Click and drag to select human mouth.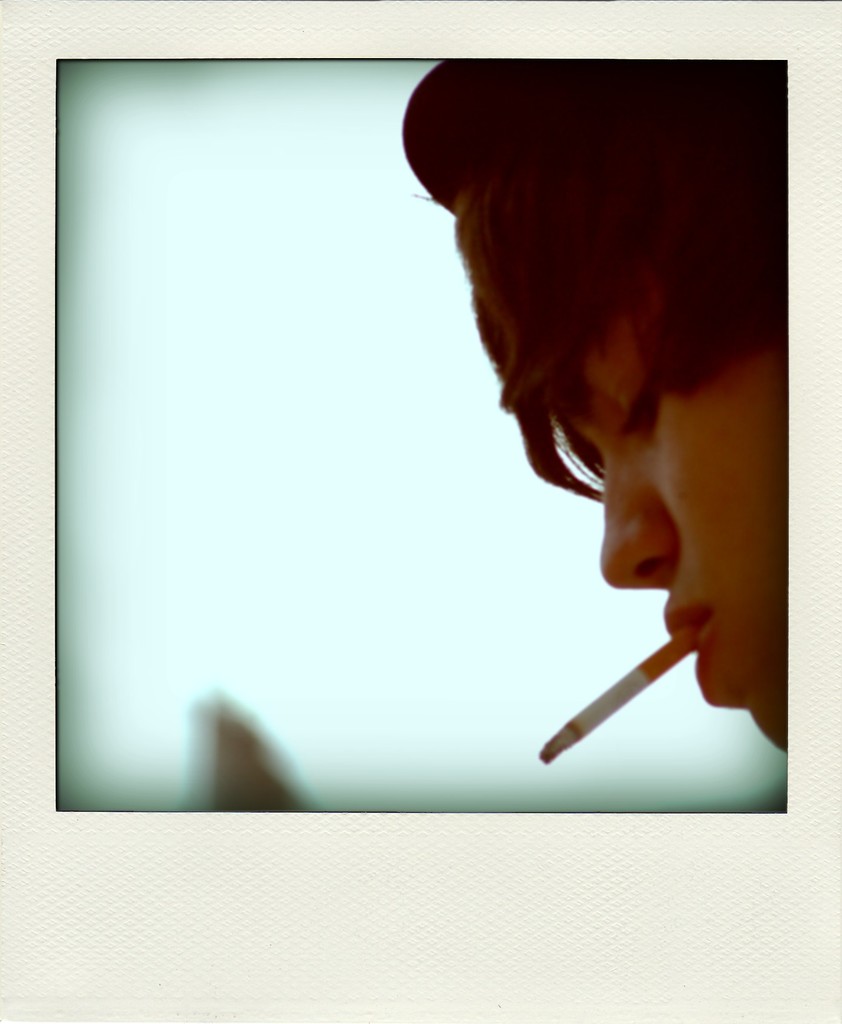
Selection: Rect(662, 603, 715, 699).
